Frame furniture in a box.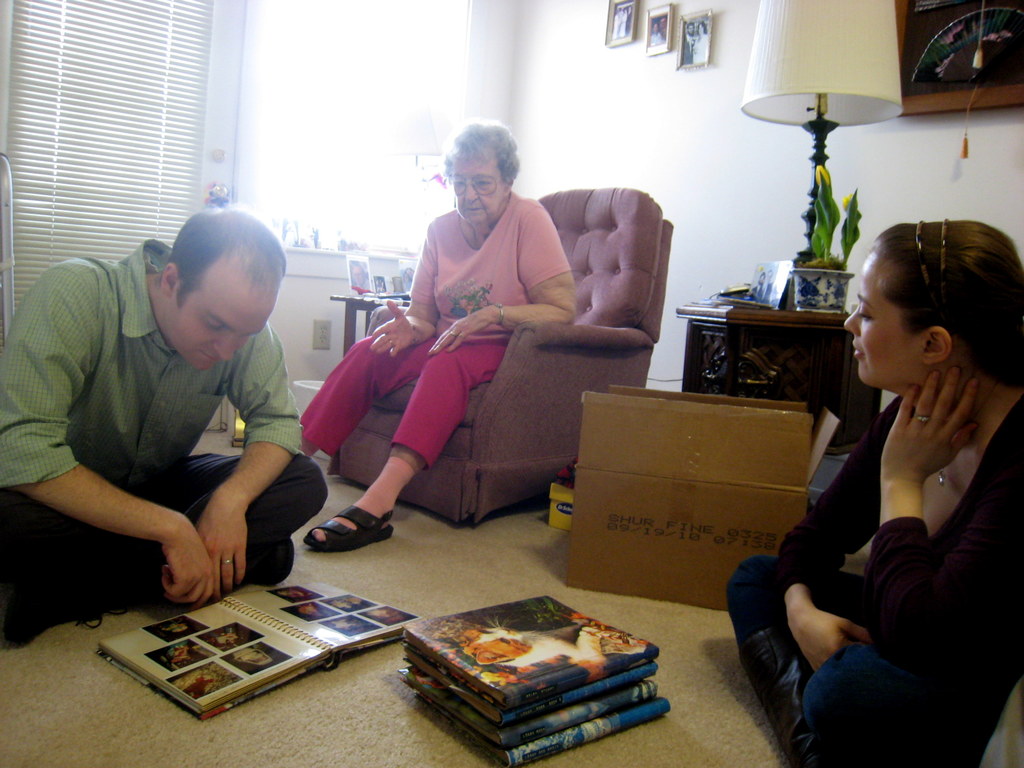
crop(677, 301, 884, 454).
